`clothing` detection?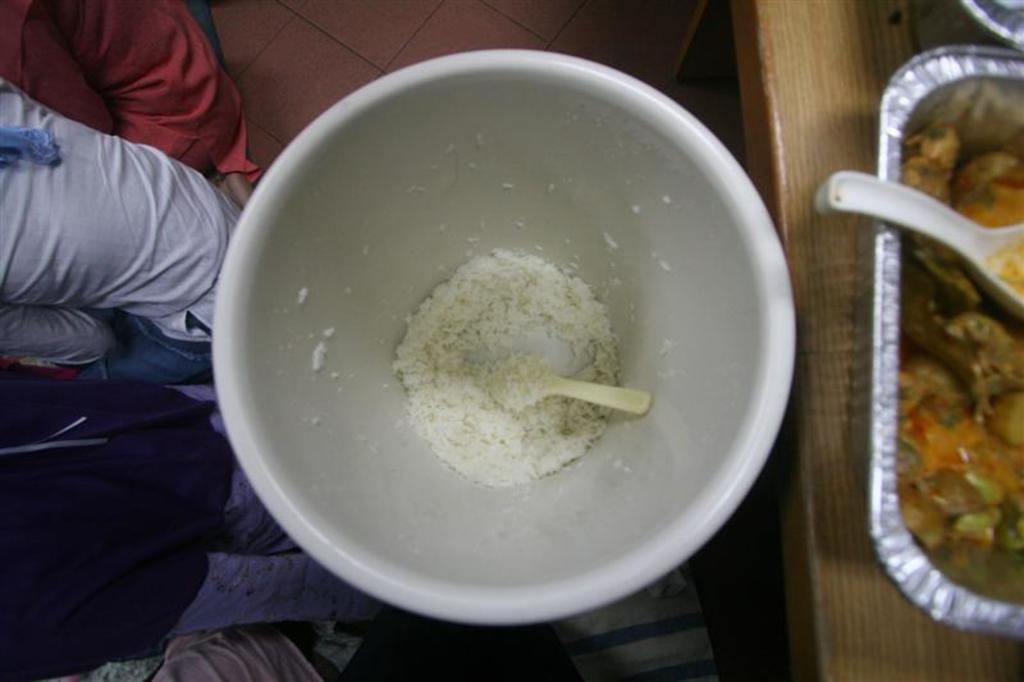
0,0,260,184
